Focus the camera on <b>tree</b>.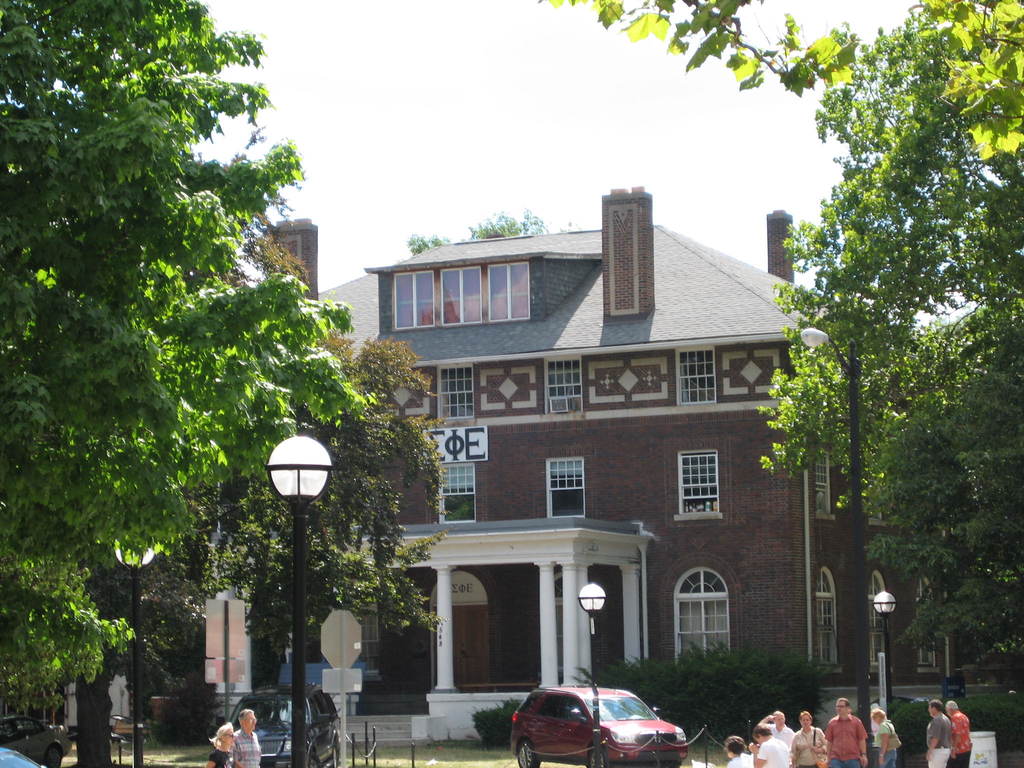
Focus region: bbox(548, 0, 1023, 700).
